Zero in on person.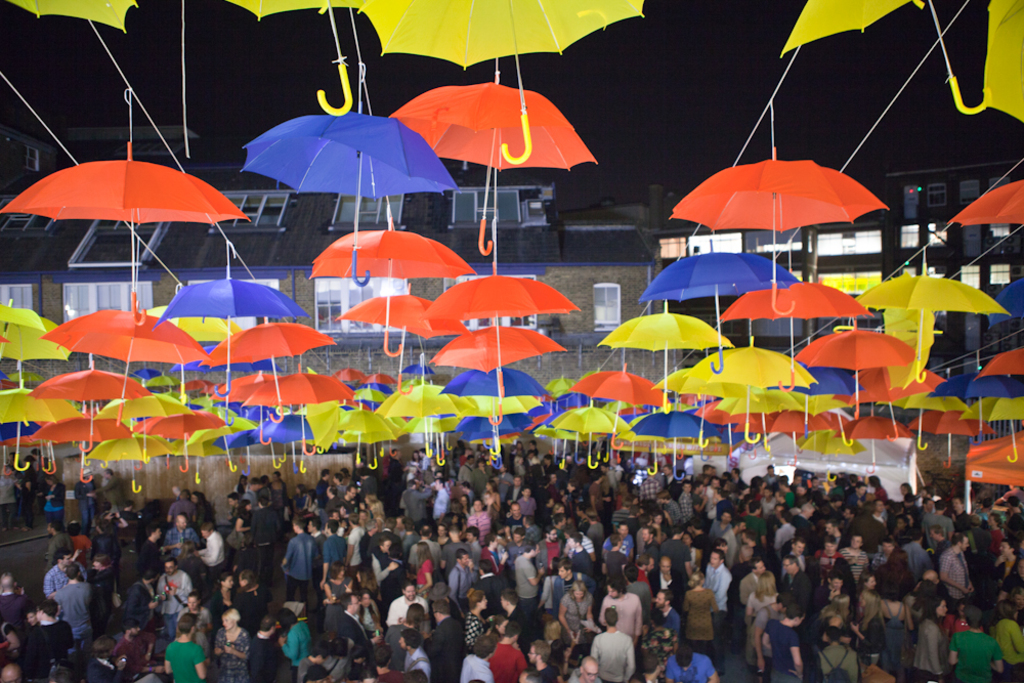
Zeroed in: x1=782, y1=481, x2=796, y2=506.
